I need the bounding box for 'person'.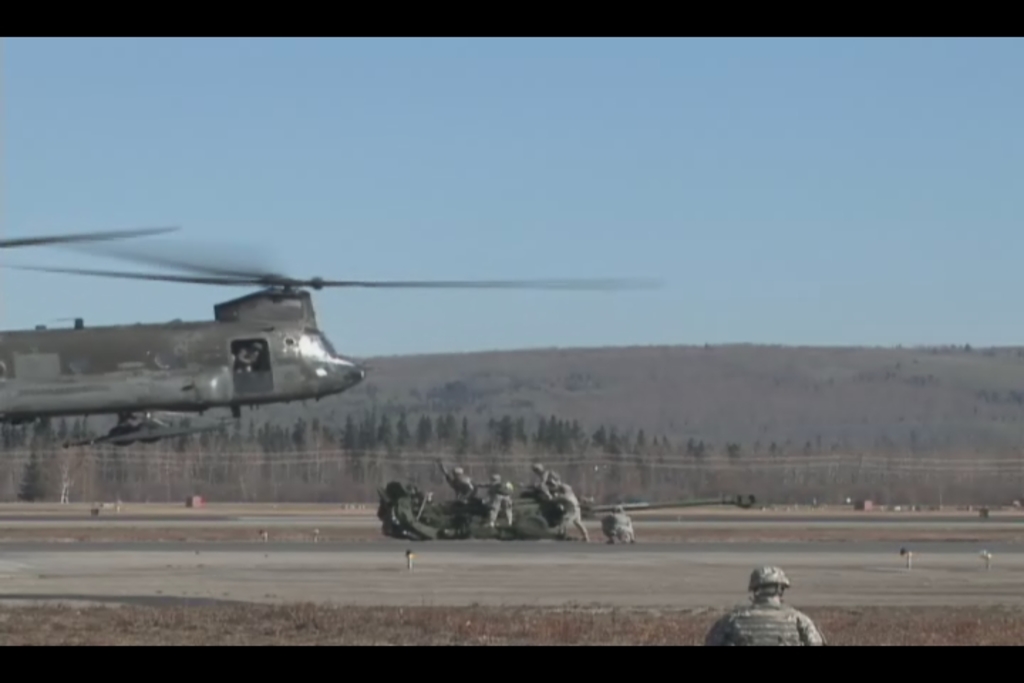
Here it is: box=[730, 563, 811, 657].
